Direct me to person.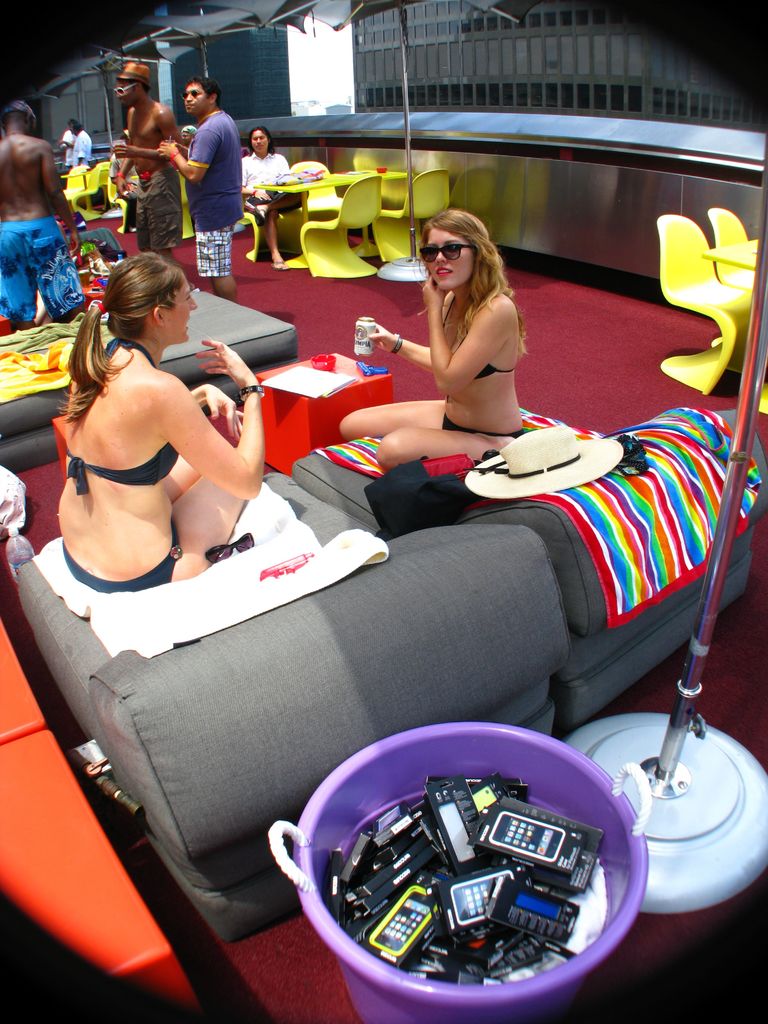
Direction: Rect(239, 125, 308, 273).
